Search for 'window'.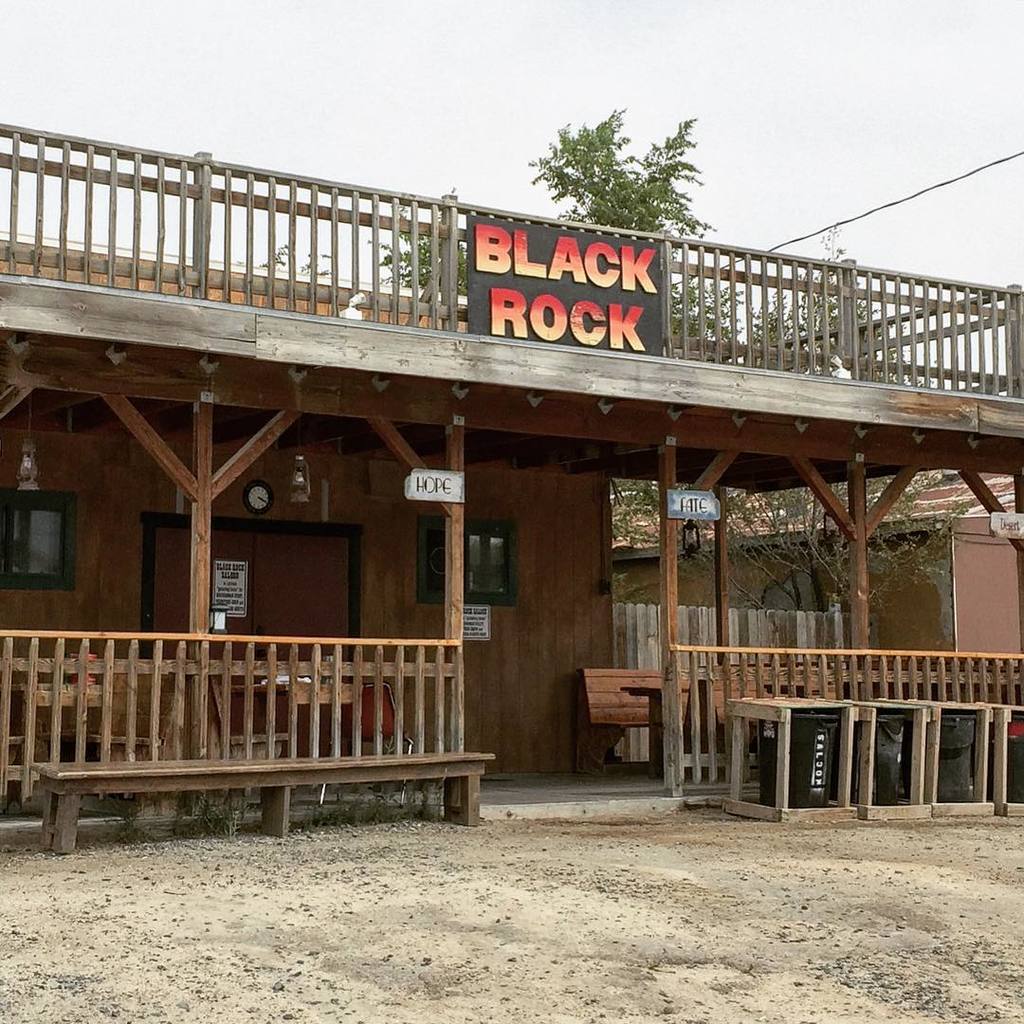
Found at <box>415,510,511,610</box>.
